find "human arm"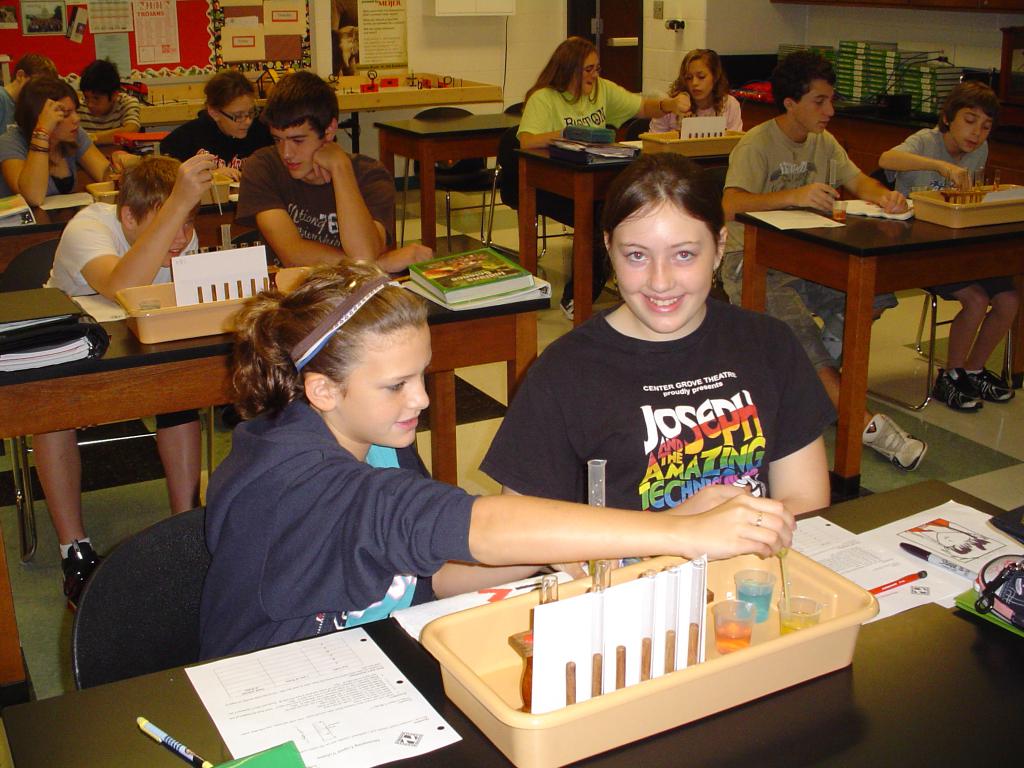
[56, 152, 218, 302]
